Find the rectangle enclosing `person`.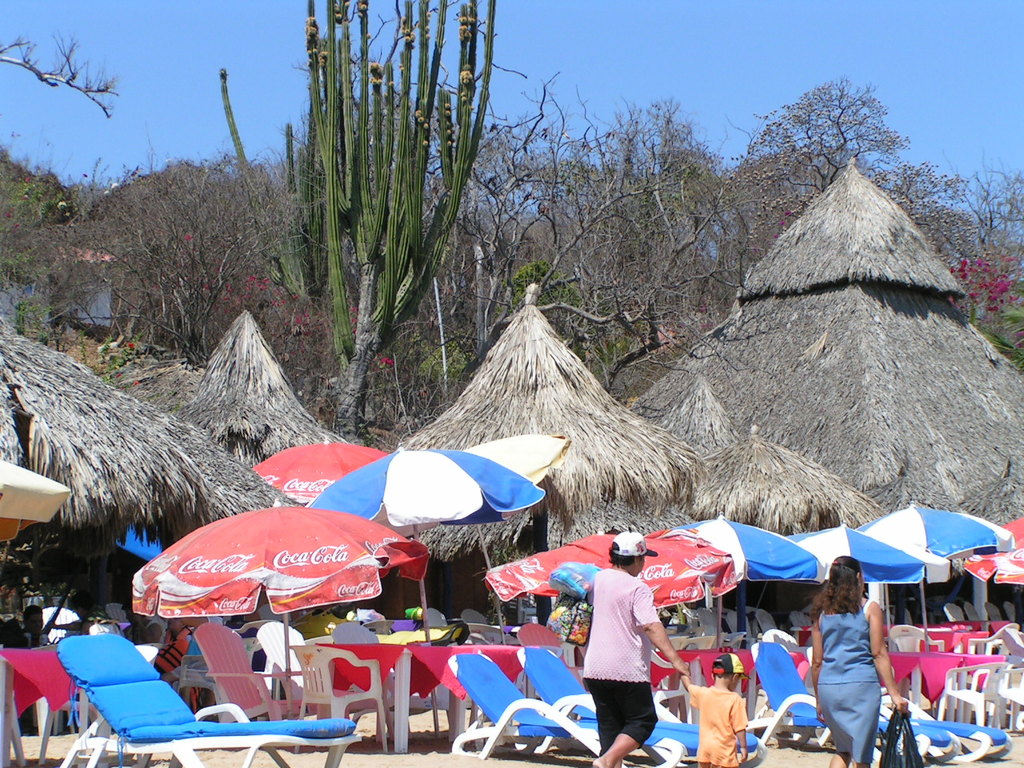
{"x1": 806, "y1": 554, "x2": 907, "y2": 767}.
